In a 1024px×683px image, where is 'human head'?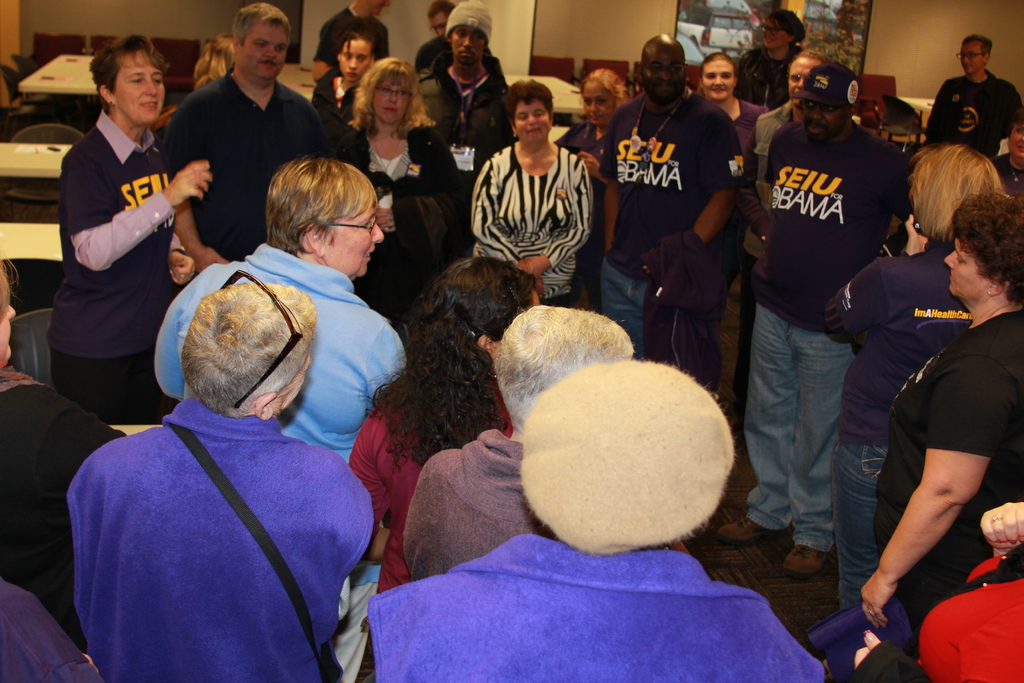
[x1=633, y1=33, x2=688, y2=110].
